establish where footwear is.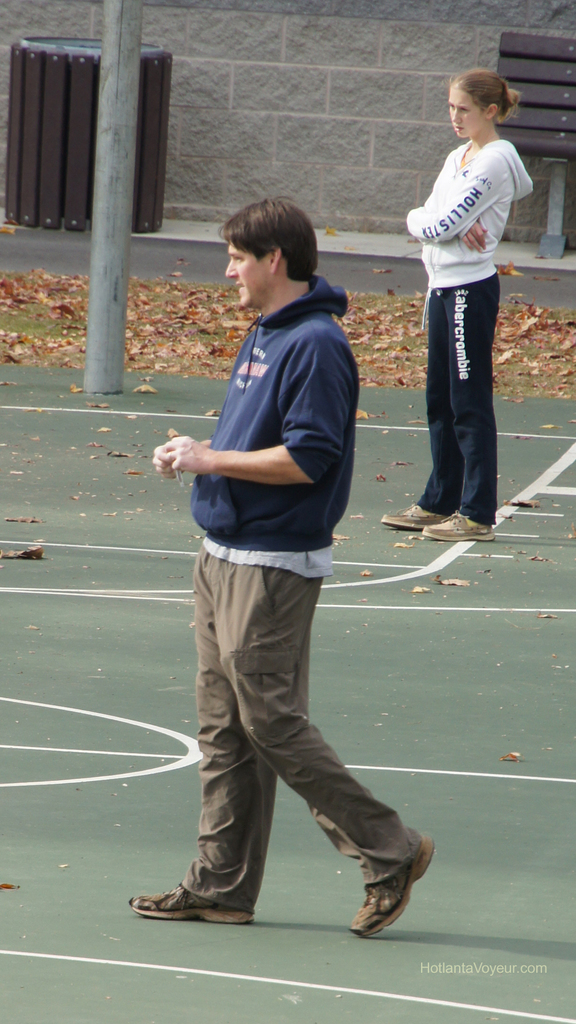
Established at pyautogui.locateOnScreen(336, 818, 420, 939).
